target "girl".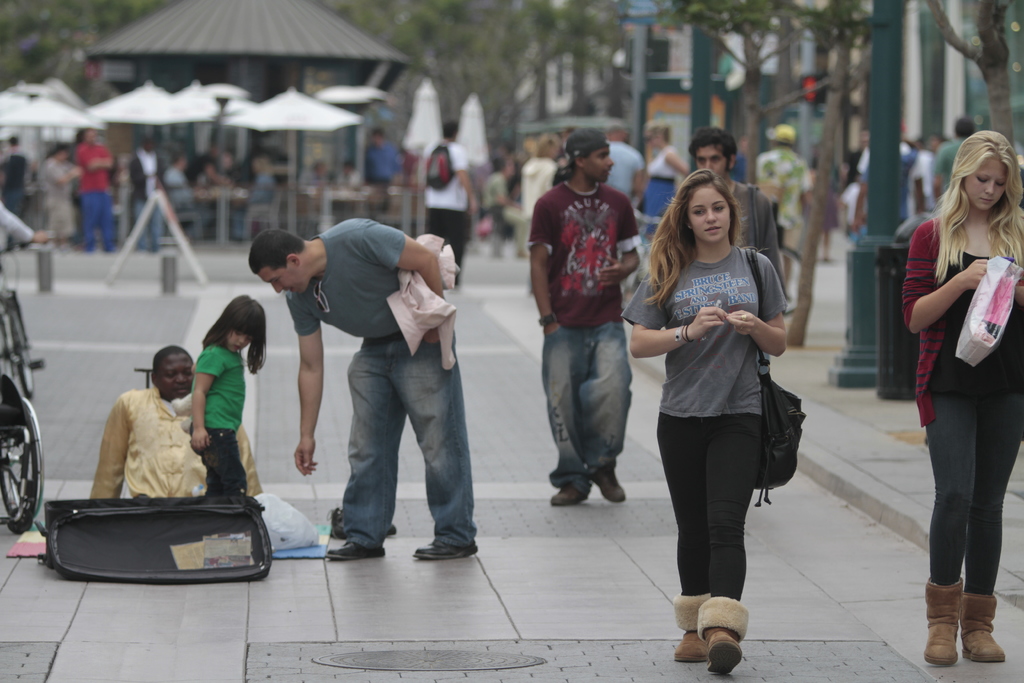
Target region: <bbox>619, 167, 788, 672</bbox>.
